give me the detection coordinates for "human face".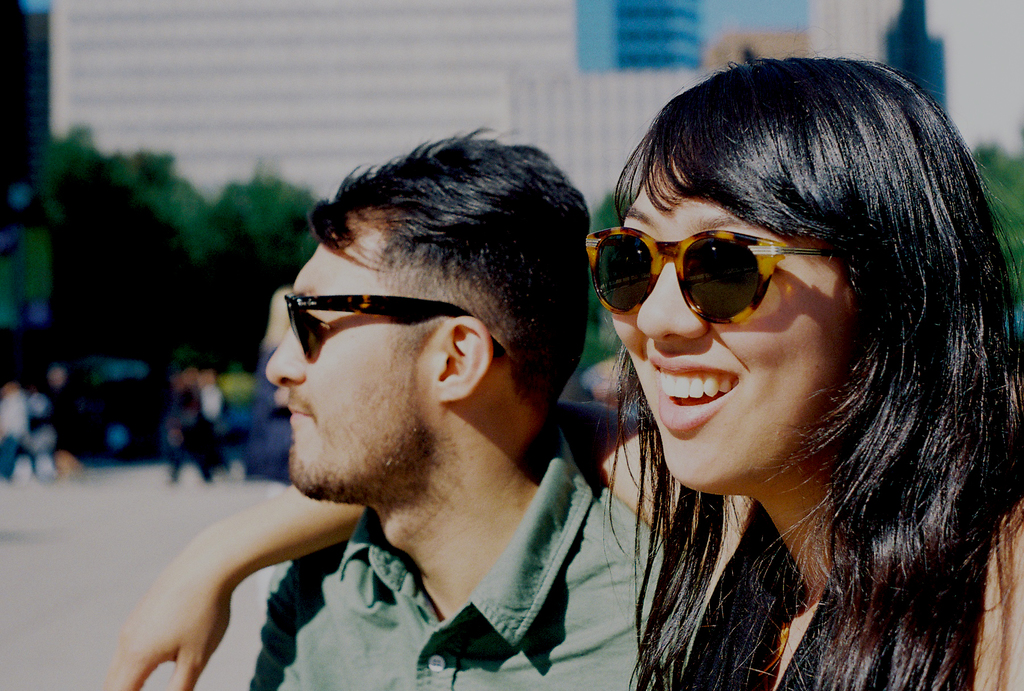
x1=265 y1=246 x2=434 y2=494.
